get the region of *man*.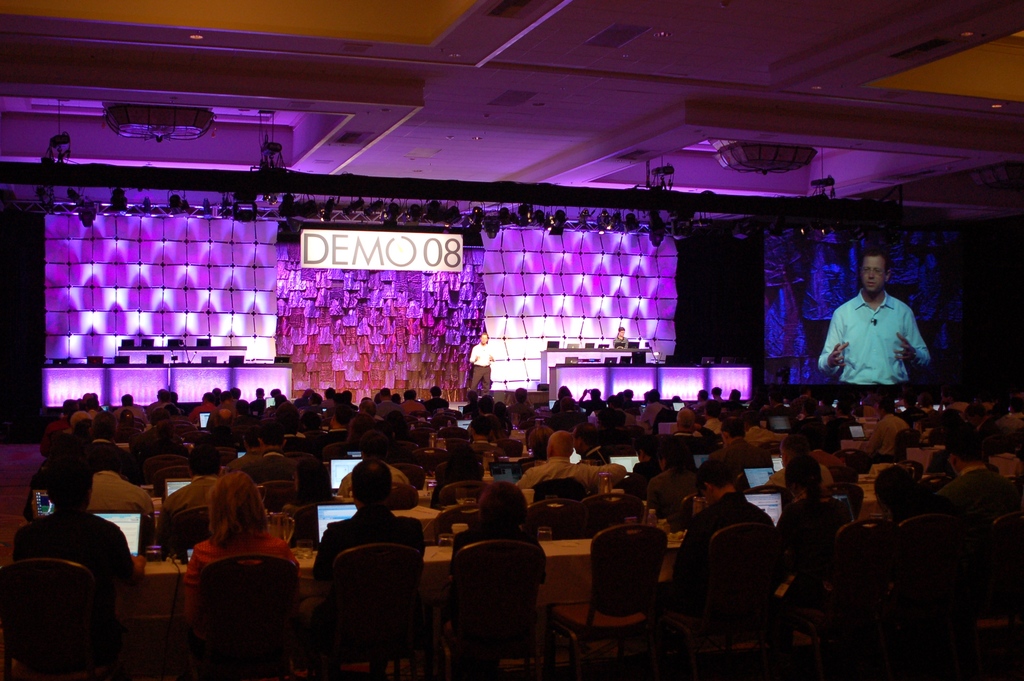
bbox=[86, 443, 155, 521].
